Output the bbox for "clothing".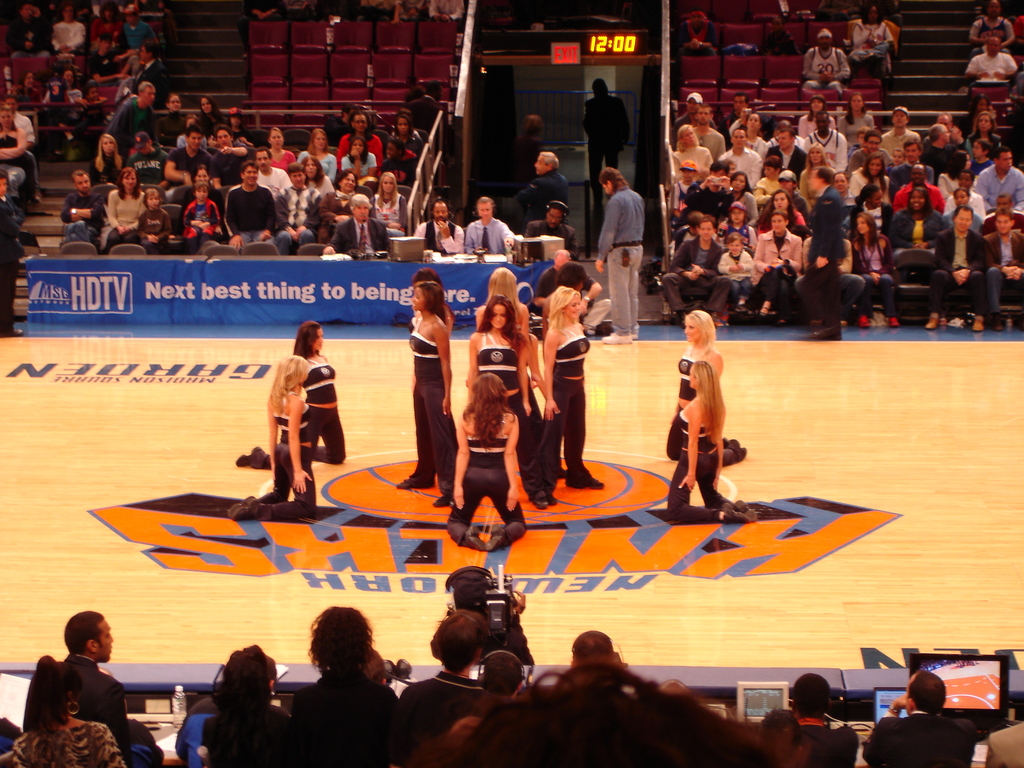
box(541, 333, 589, 497).
